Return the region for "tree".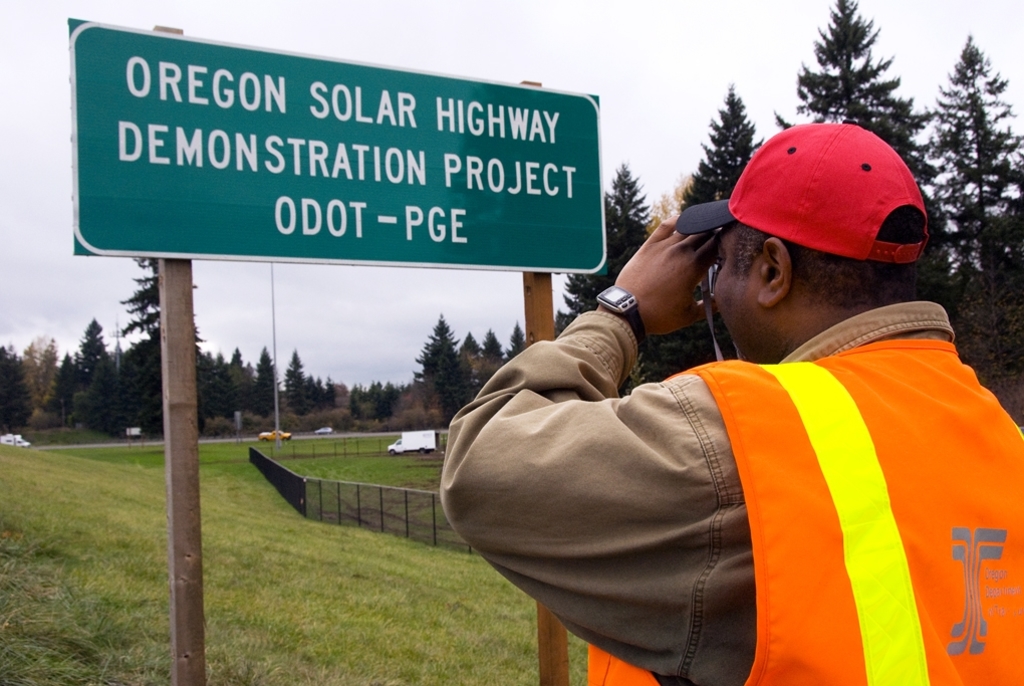
select_region(648, 182, 693, 240).
